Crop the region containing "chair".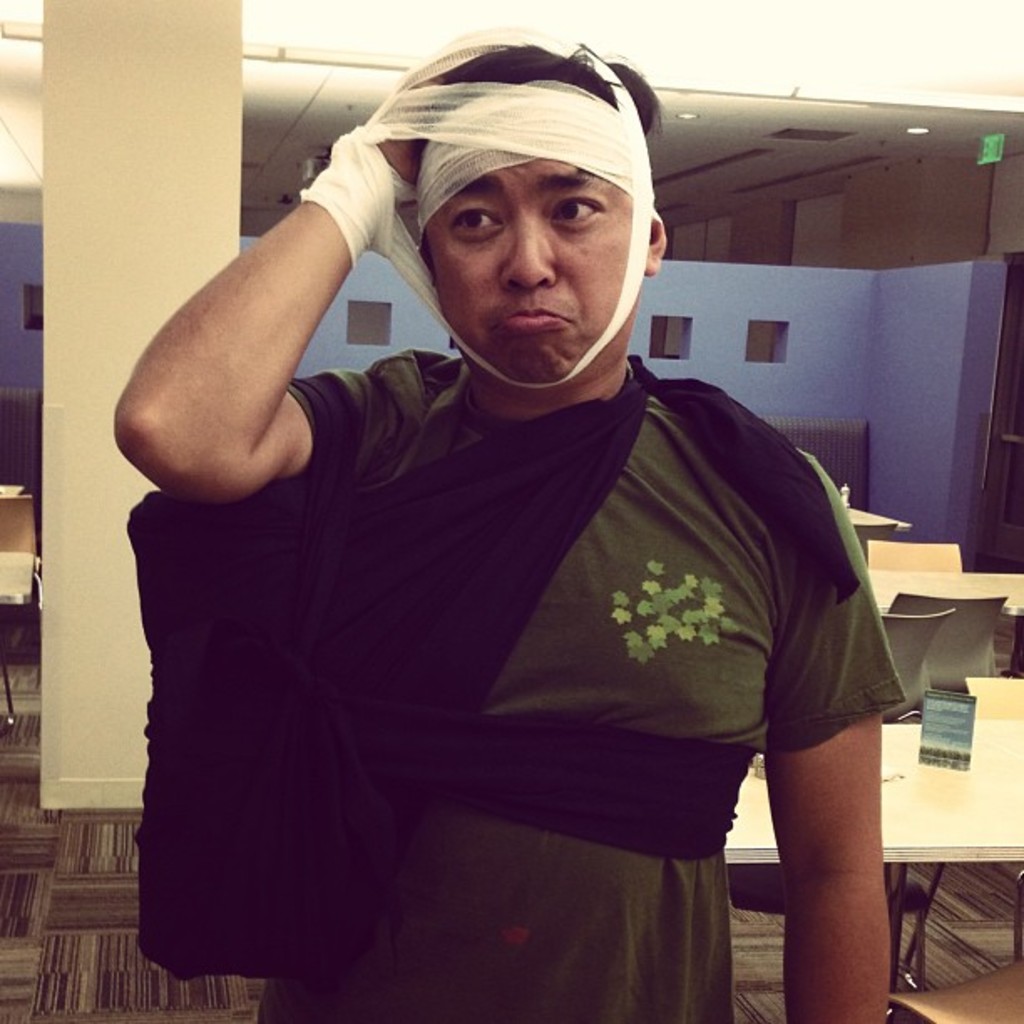
Crop region: (883,589,997,694).
